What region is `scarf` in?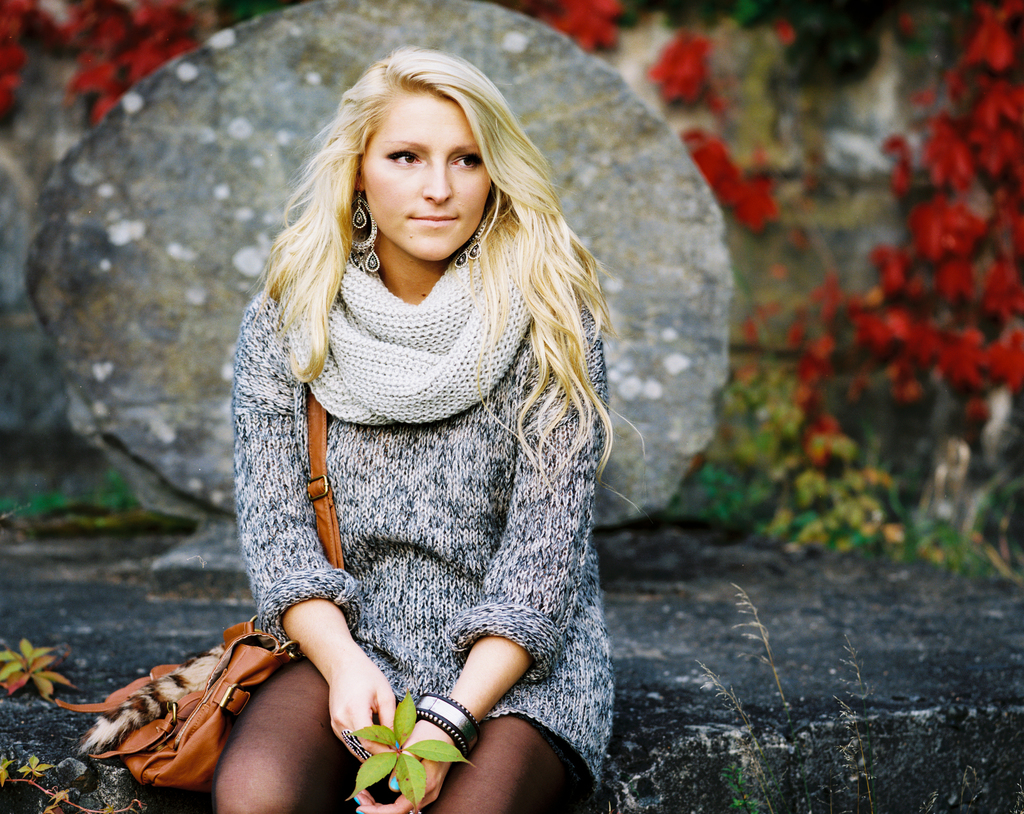
[x1=305, y1=204, x2=536, y2=419].
